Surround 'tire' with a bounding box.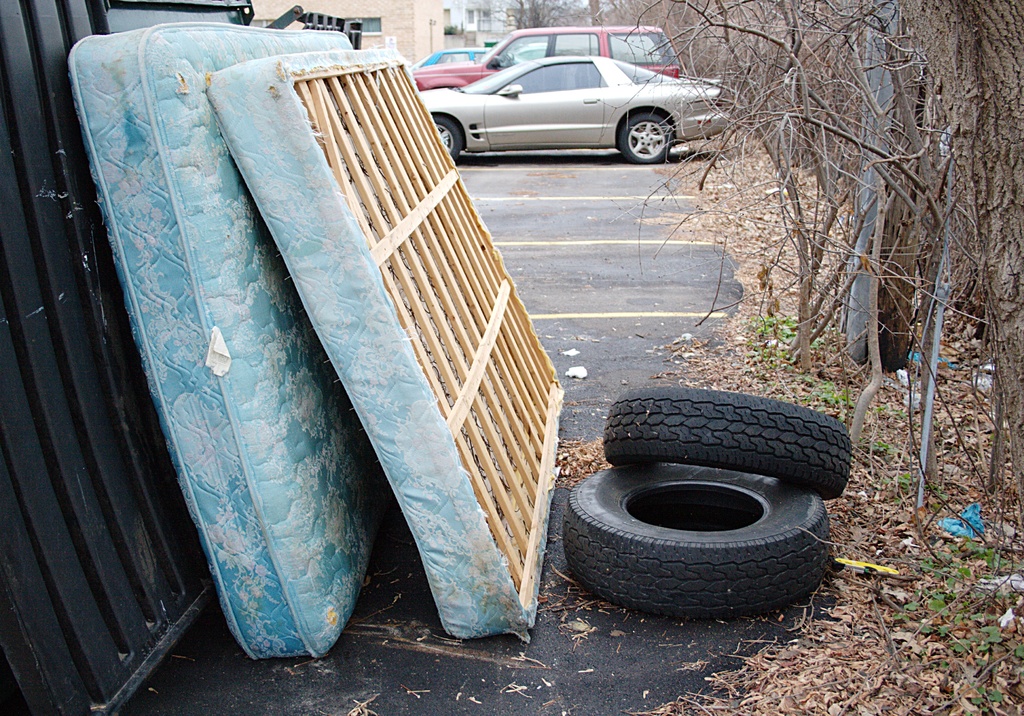
BBox(564, 461, 828, 617).
